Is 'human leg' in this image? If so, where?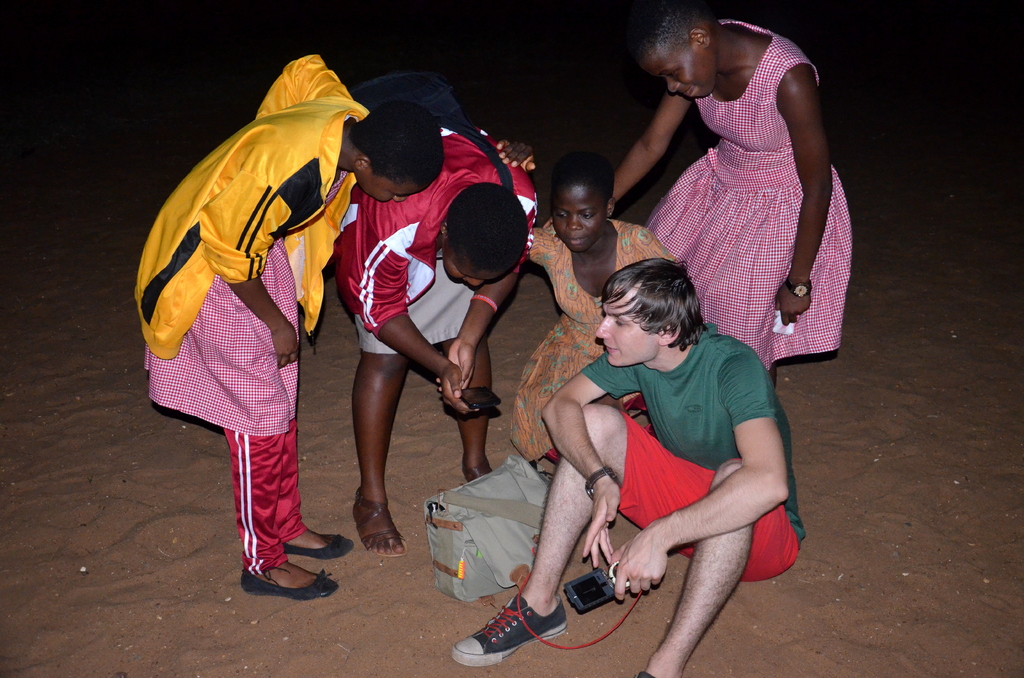
Yes, at bbox=(440, 332, 498, 474).
